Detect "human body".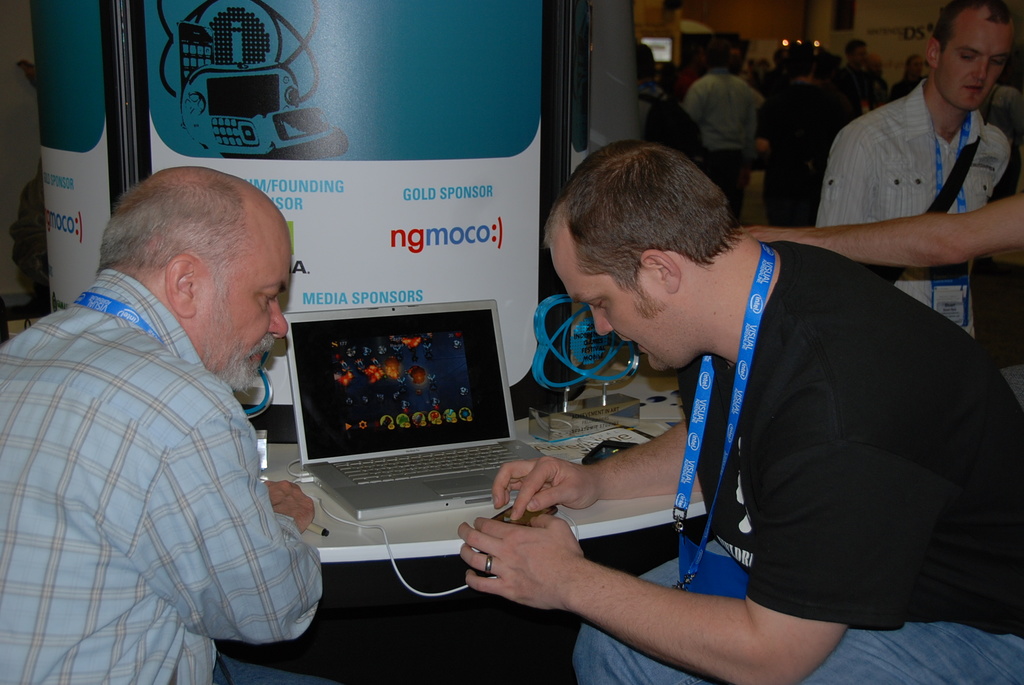
Detected at <region>755, 61, 865, 283</region>.
